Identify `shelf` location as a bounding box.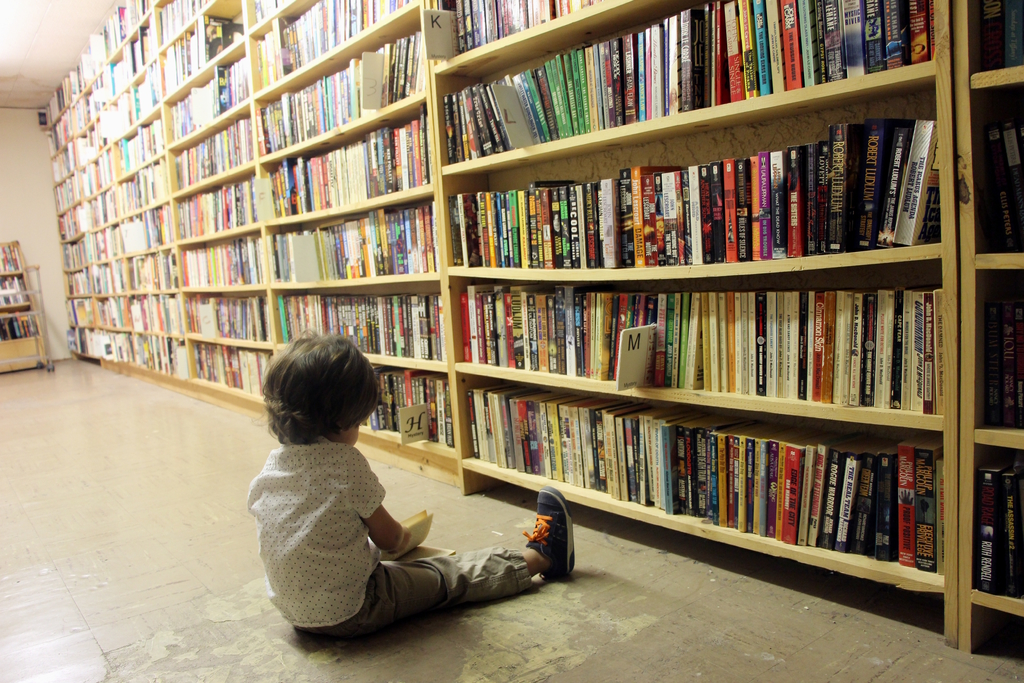
(173,224,267,287).
